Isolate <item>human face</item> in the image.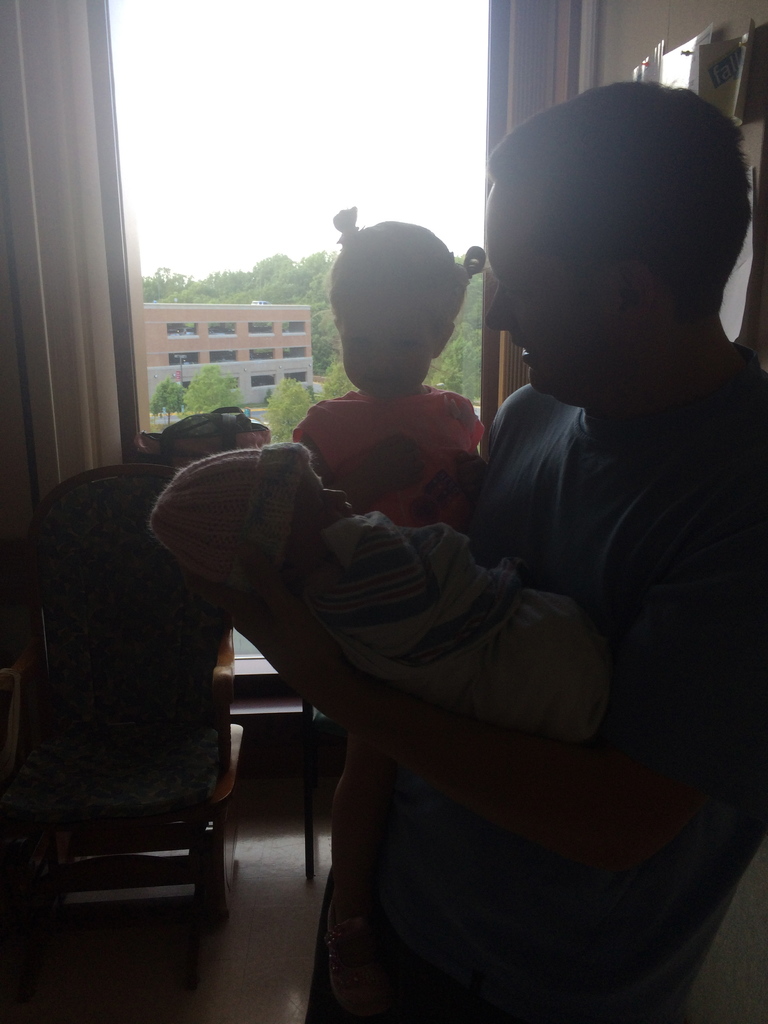
Isolated region: [x1=481, y1=212, x2=605, y2=394].
